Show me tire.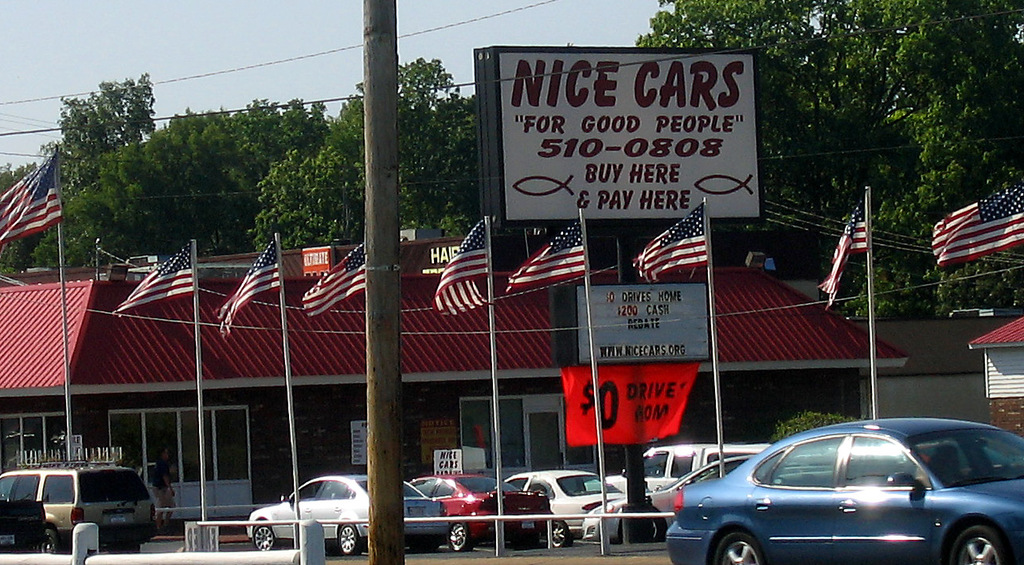
tire is here: crop(948, 525, 1018, 562).
